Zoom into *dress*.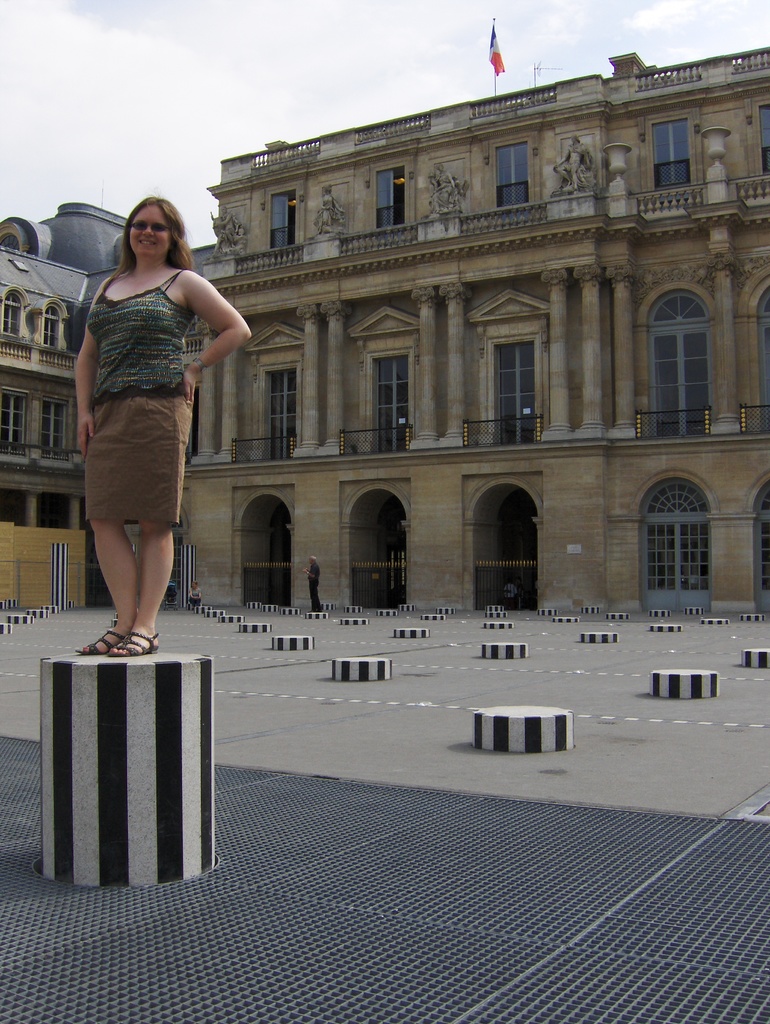
Zoom target: (67,257,225,513).
